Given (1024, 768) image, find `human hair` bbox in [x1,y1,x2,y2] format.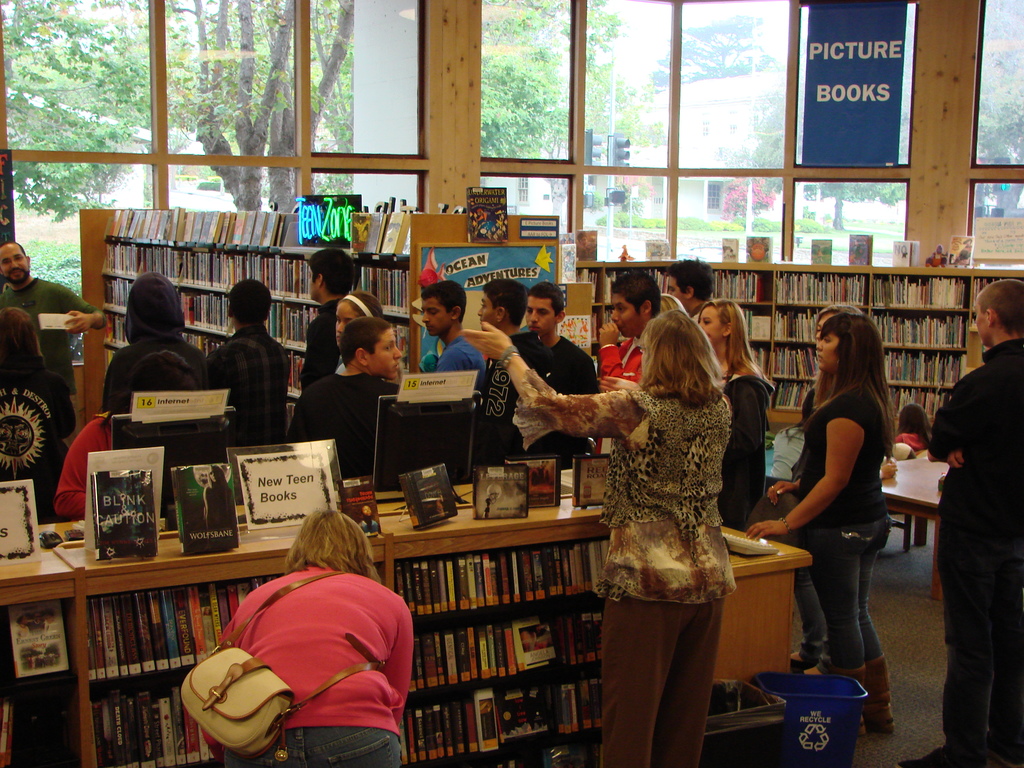
[705,303,771,389].
